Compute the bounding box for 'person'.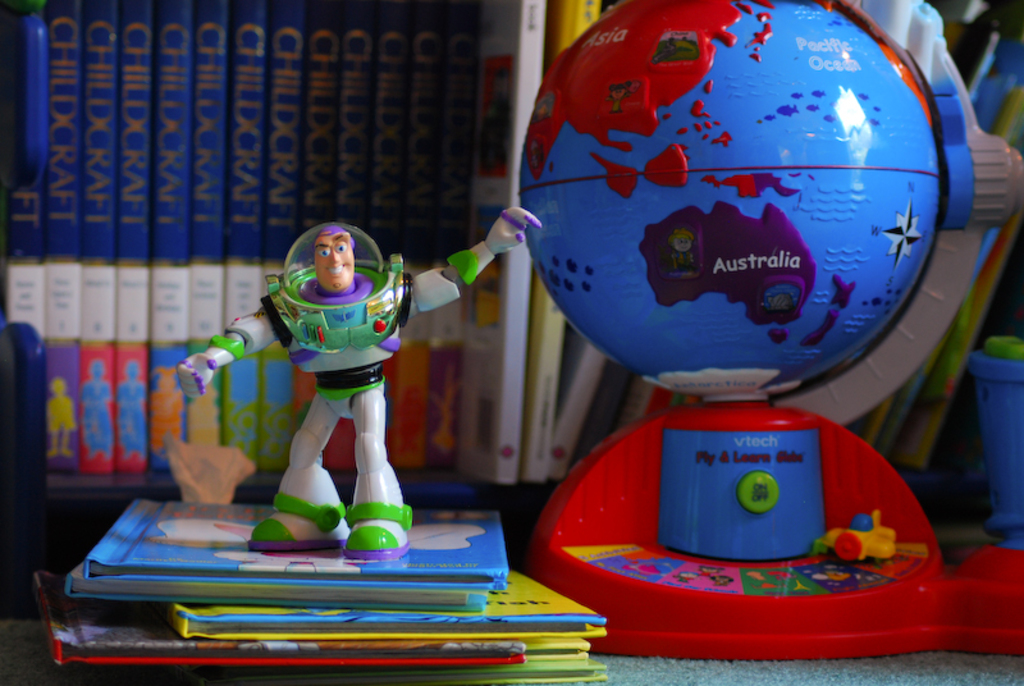
box(175, 206, 541, 563).
